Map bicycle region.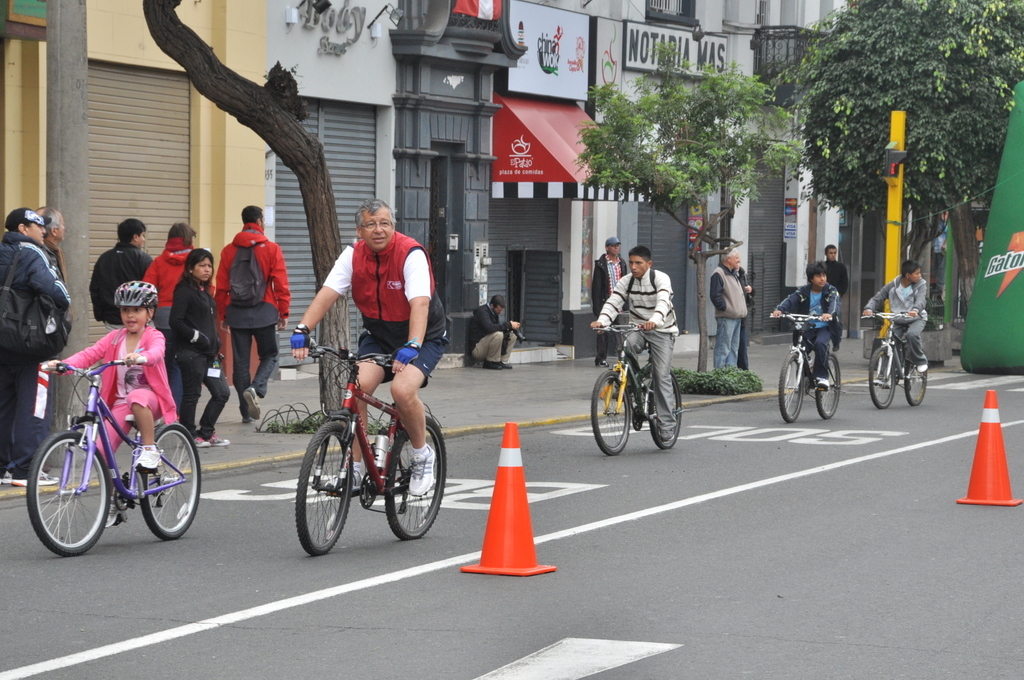
Mapped to bbox(40, 352, 200, 549).
